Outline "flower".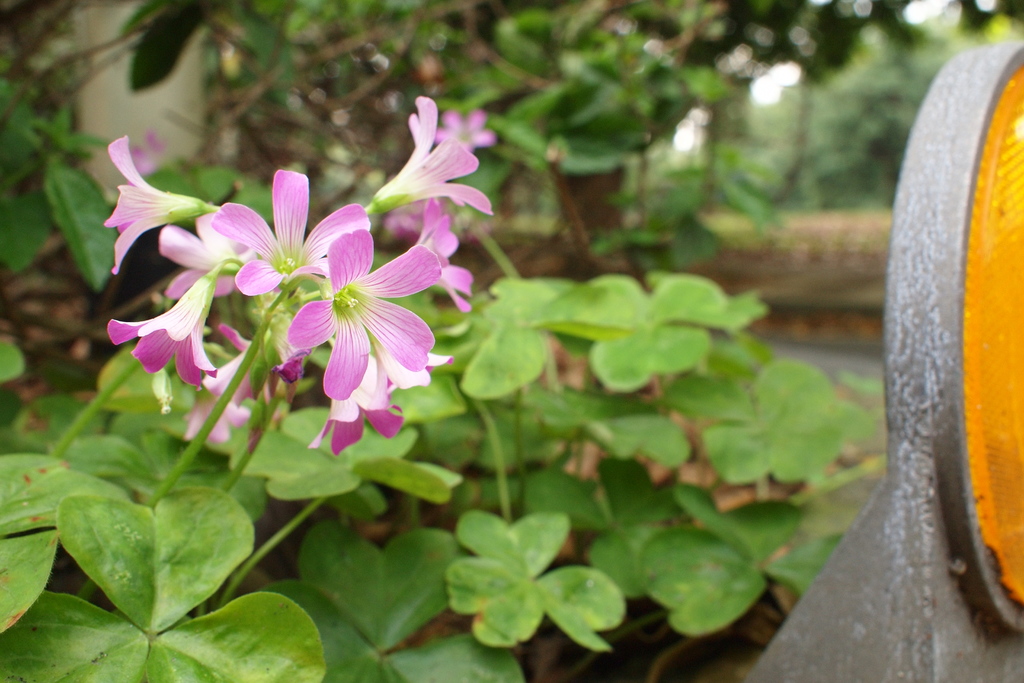
Outline: (132, 134, 167, 176).
